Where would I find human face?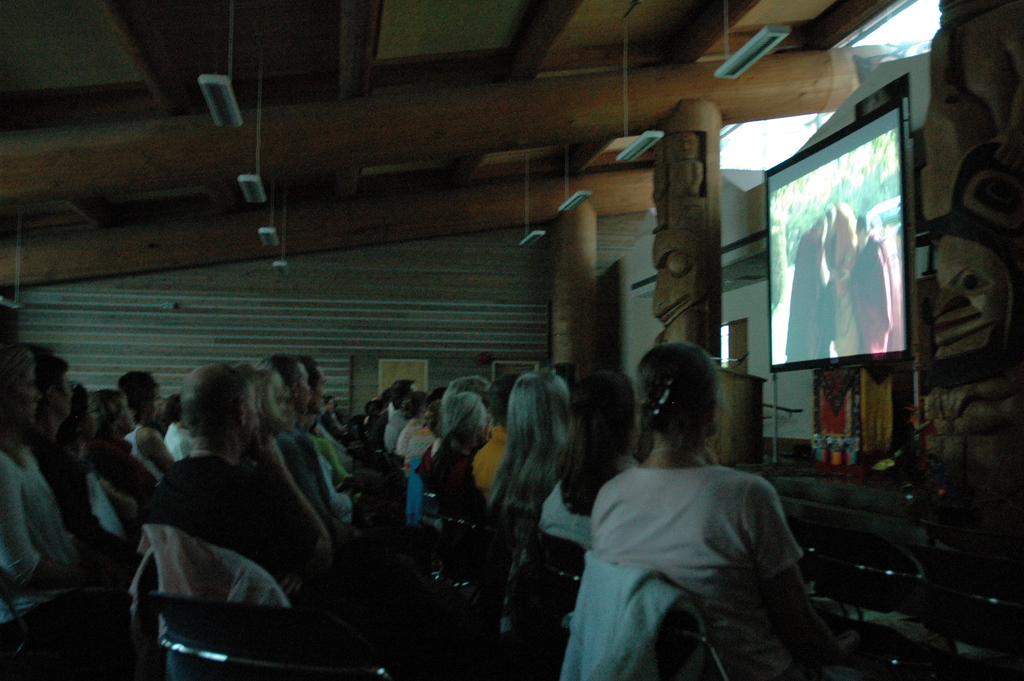
At (x1=116, y1=397, x2=138, y2=425).
